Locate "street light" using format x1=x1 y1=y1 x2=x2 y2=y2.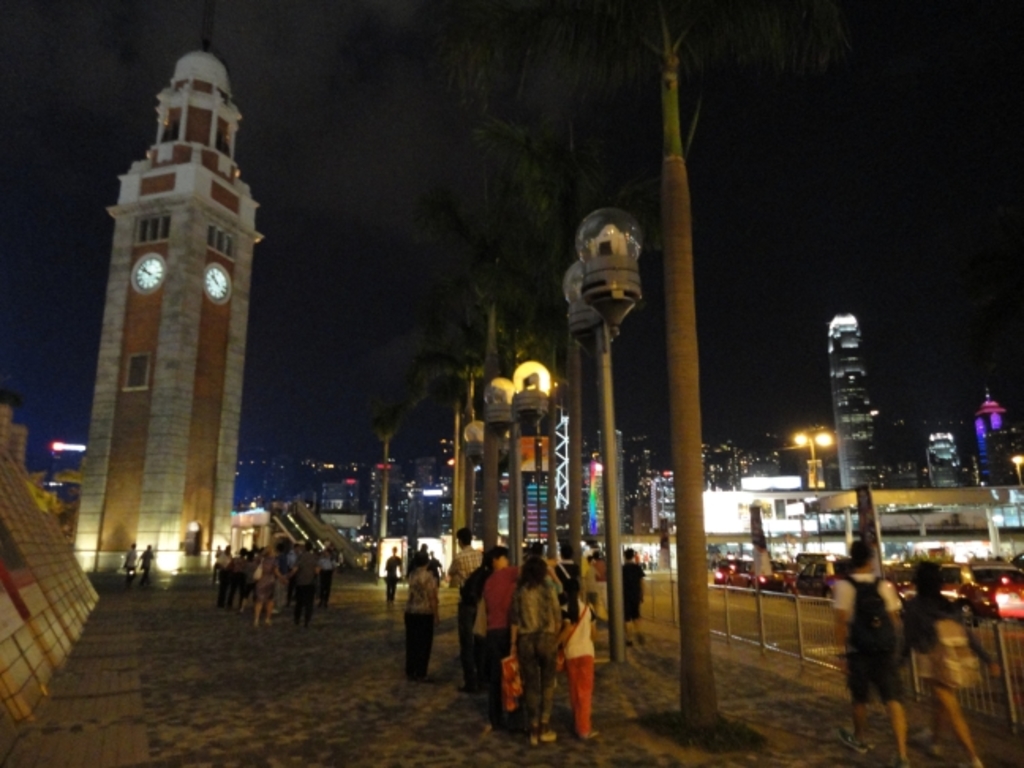
x1=1005 y1=452 x2=1021 y2=482.
